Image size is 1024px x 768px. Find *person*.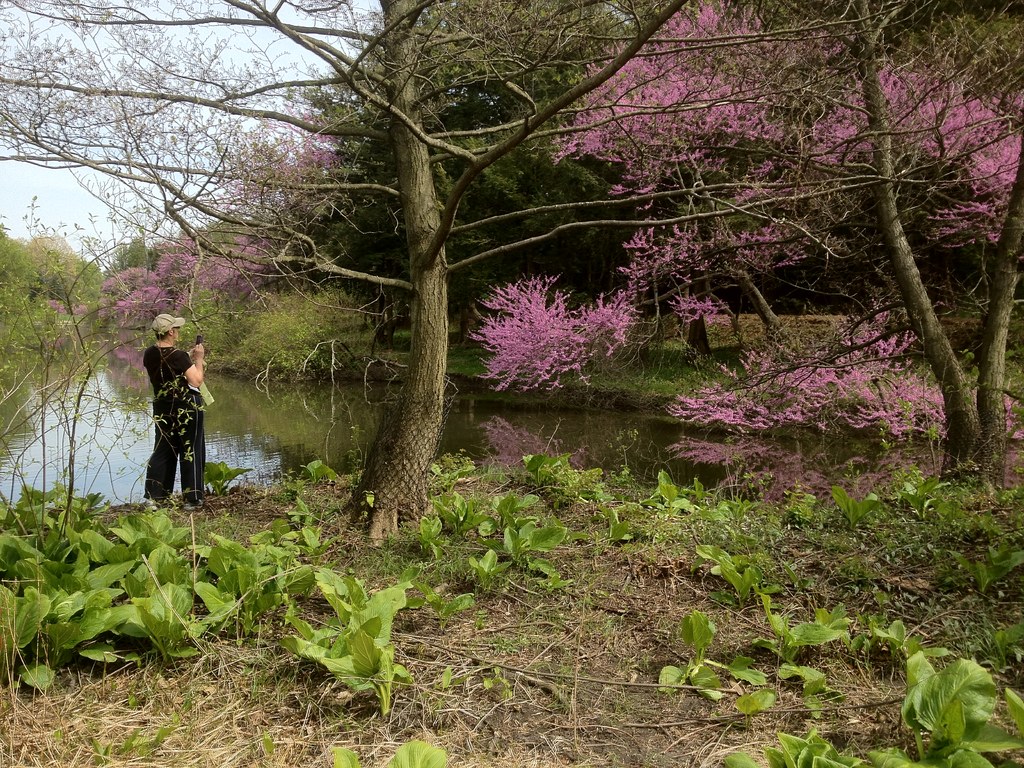
bbox(141, 309, 218, 513).
